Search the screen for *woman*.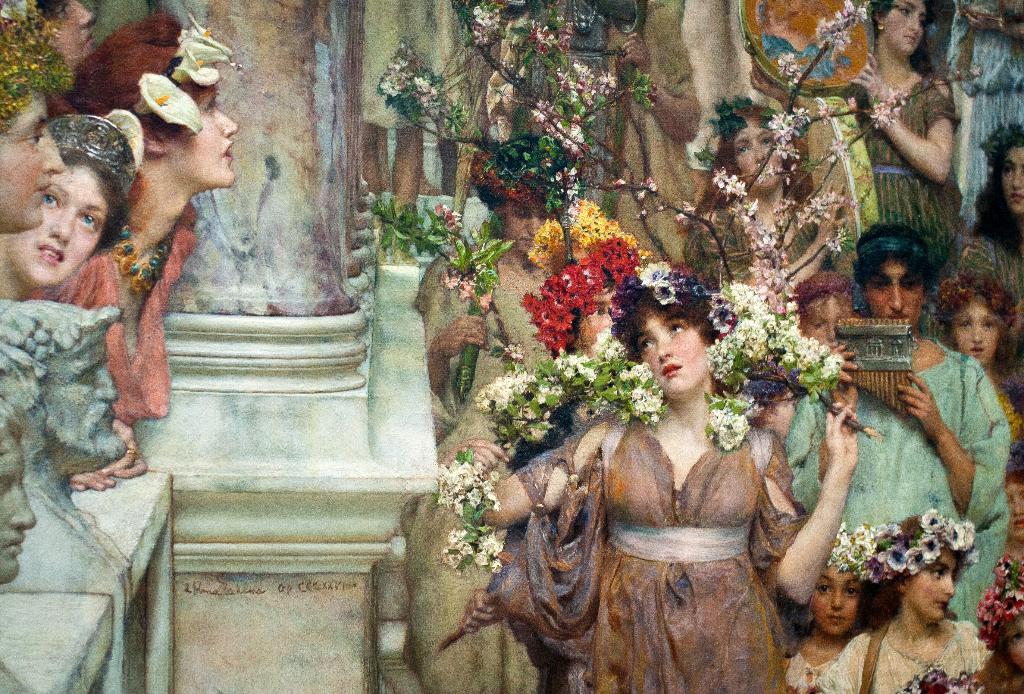
Found at bbox=(989, 583, 1023, 693).
